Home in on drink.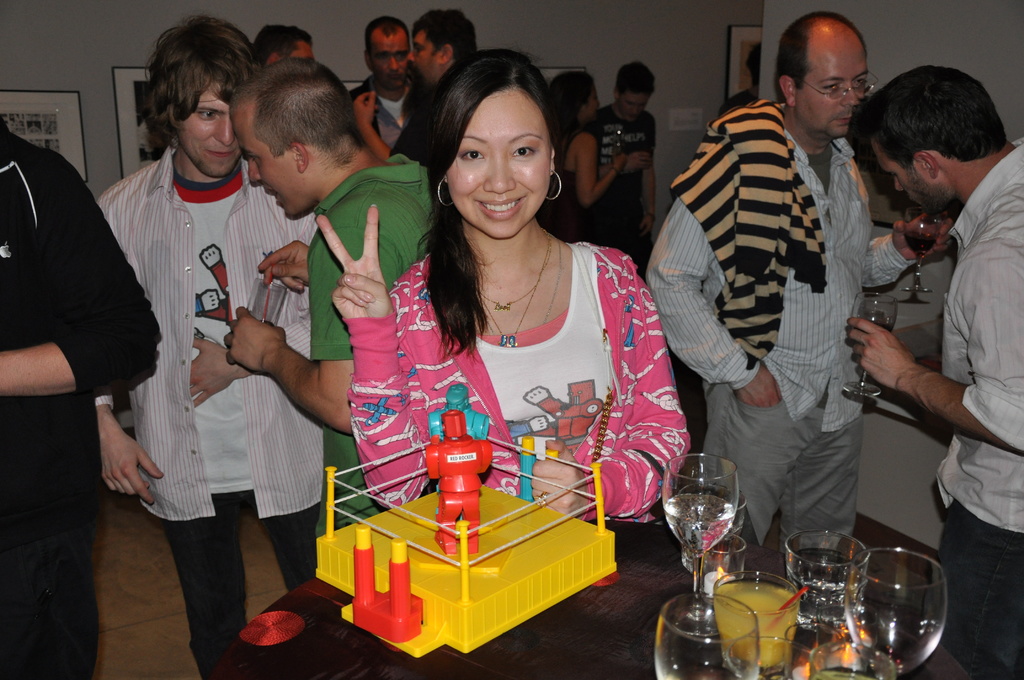
Homed in at detection(857, 325, 891, 332).
